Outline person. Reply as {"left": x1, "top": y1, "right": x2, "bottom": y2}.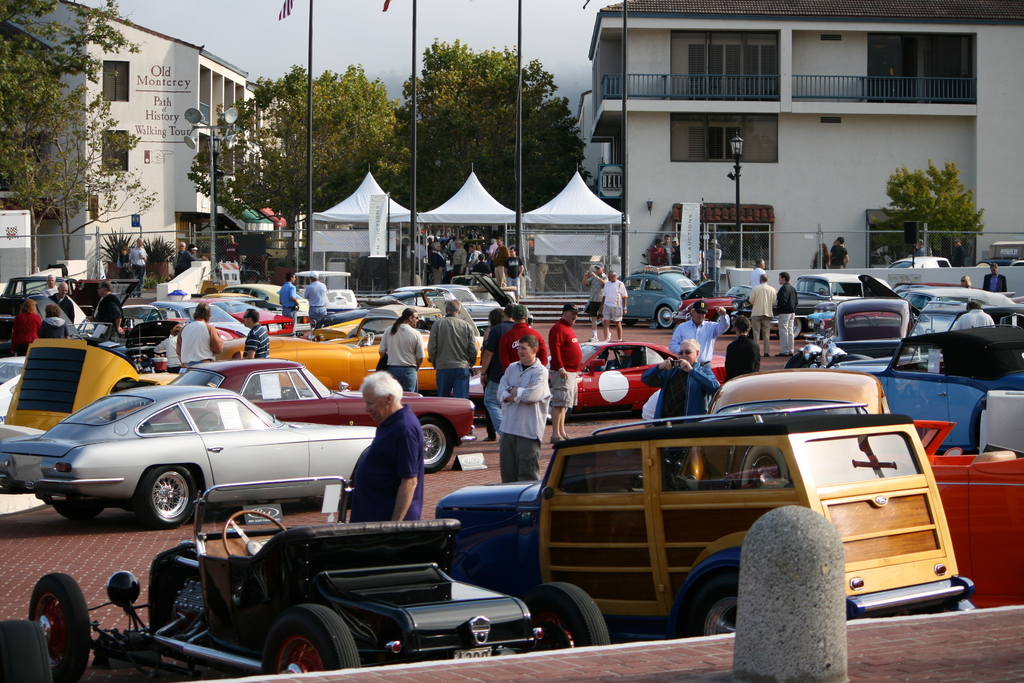
{"left": 296, "top": 276, "right": 325, "bottom": 330}.
